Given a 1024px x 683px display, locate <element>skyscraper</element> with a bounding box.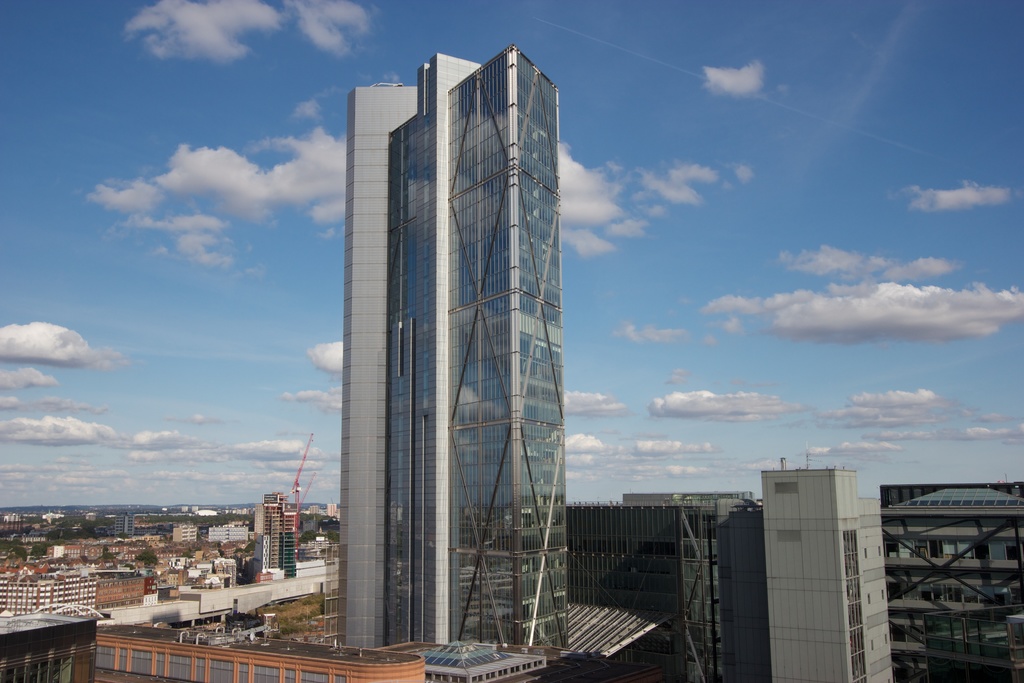
Located: x1=760, y1=452, x2=892, y2=682.
